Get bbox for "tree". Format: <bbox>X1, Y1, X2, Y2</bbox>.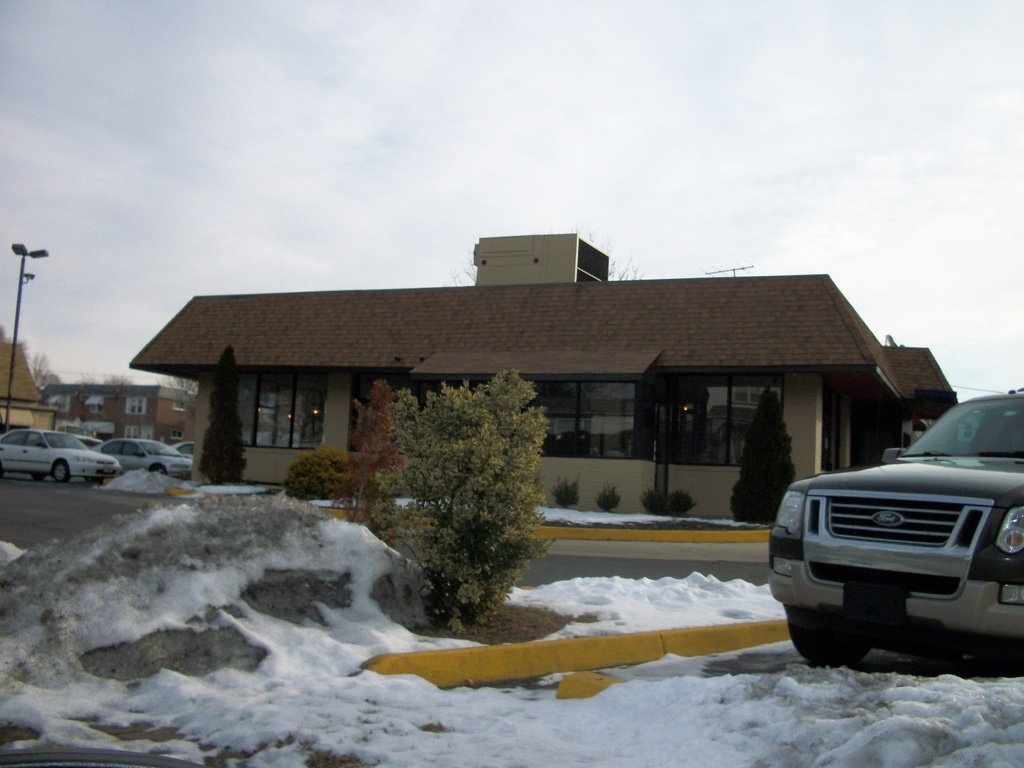
<bbox>29, 346, 60, 388</bbox>.
